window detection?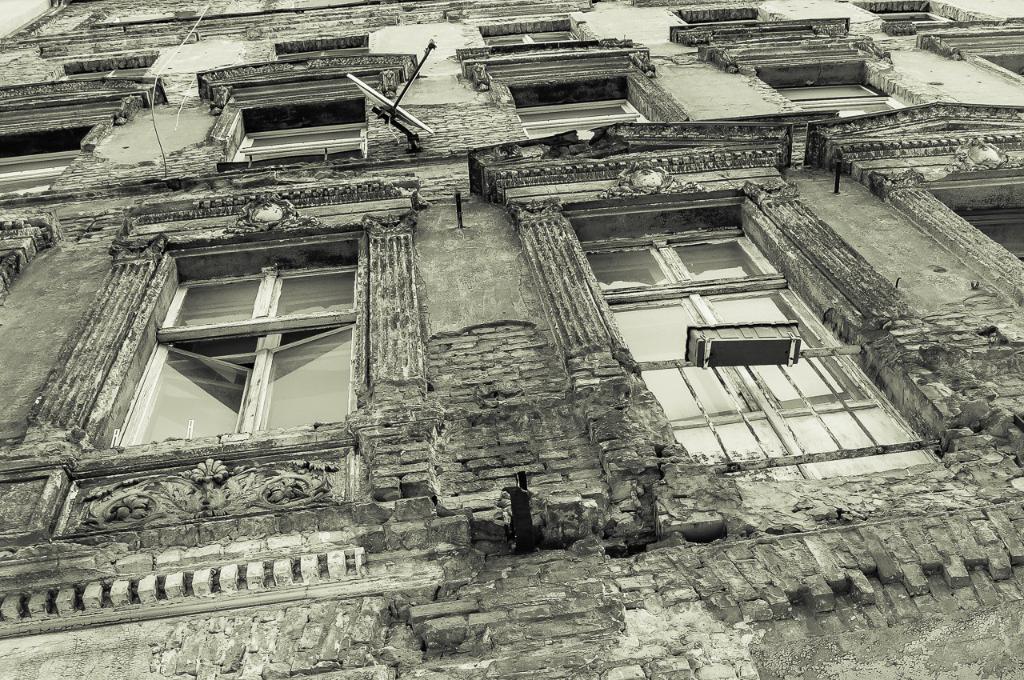
[x1=774, y1=78, x2=896, y2=116]
